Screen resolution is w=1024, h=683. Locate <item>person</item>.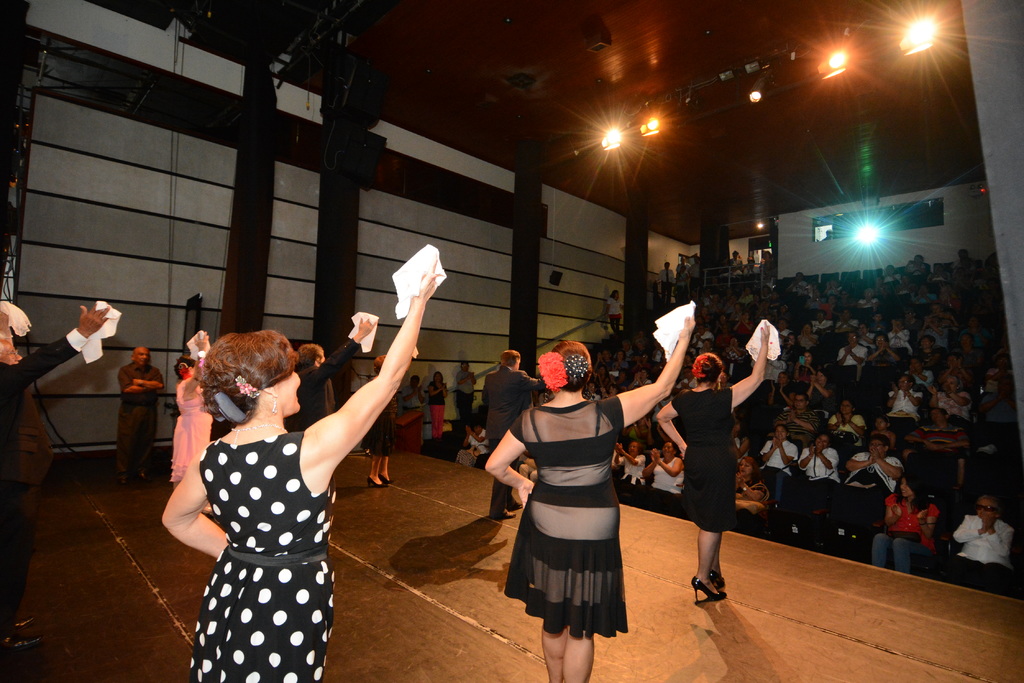
x1=371 y1=353 x2=396 y2=485.
